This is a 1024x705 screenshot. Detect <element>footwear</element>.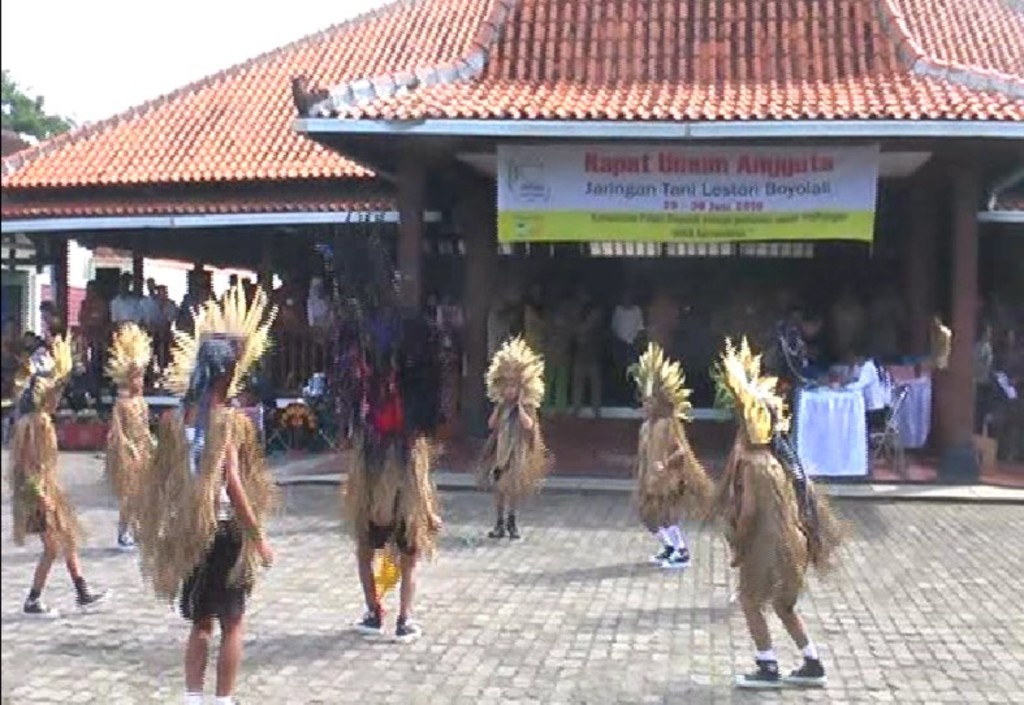
(112,520,138,549).
